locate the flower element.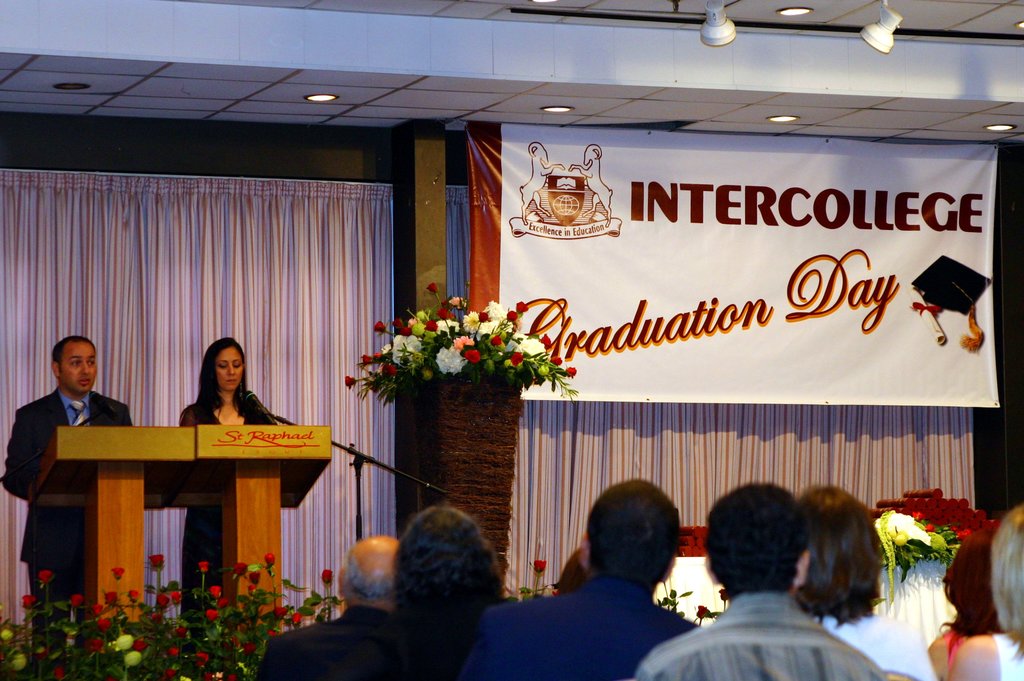
Element bbox: x1=489, y1=300, x2=504, y2=322.
